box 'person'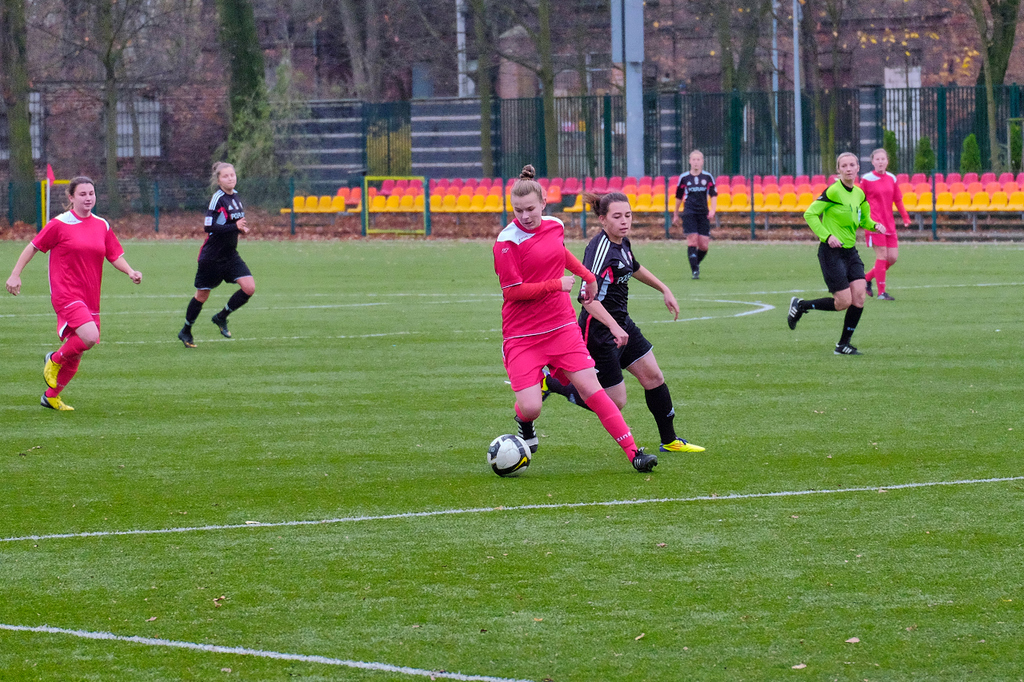
{"x1": 807, "y1": 153, "x2": 890, "y2": 366}
